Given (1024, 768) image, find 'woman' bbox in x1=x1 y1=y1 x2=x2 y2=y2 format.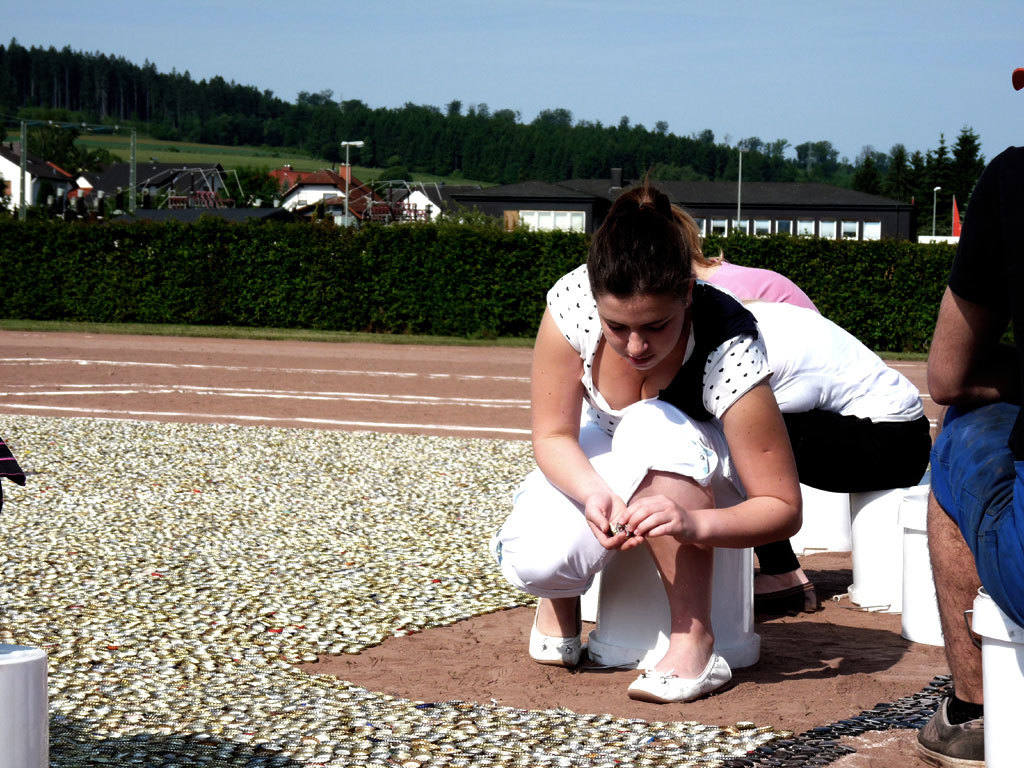
x1=519 y1=167 x2=806 y2=708.
